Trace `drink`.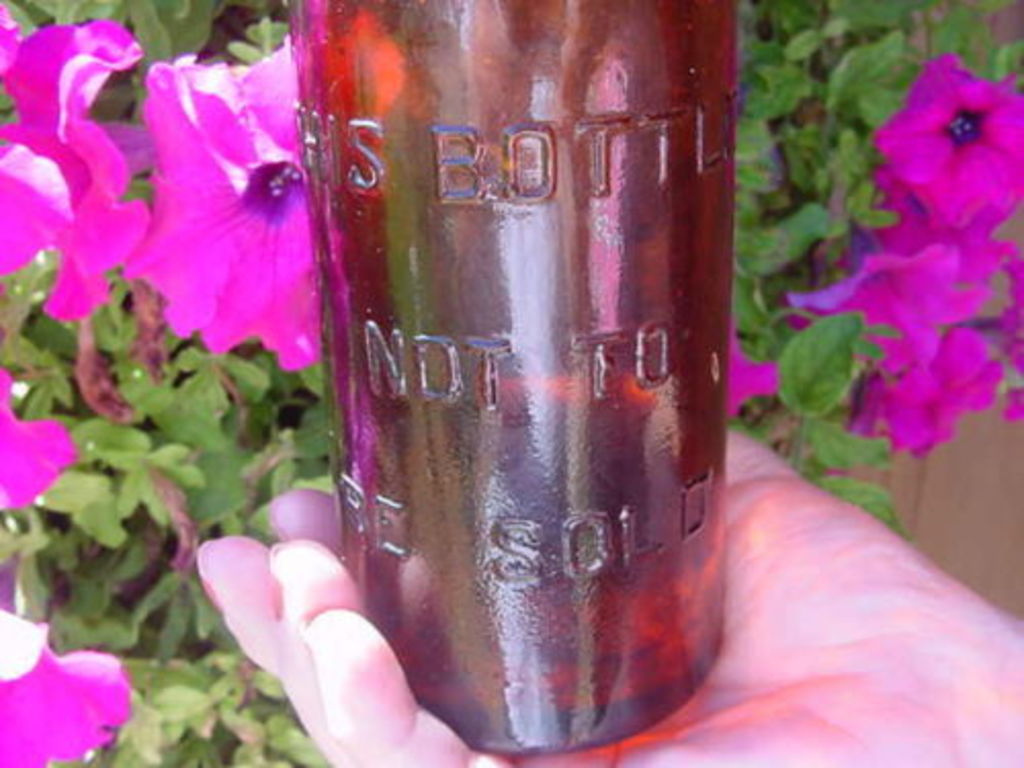
Traced to bbox(289, 0, 735, 760).
